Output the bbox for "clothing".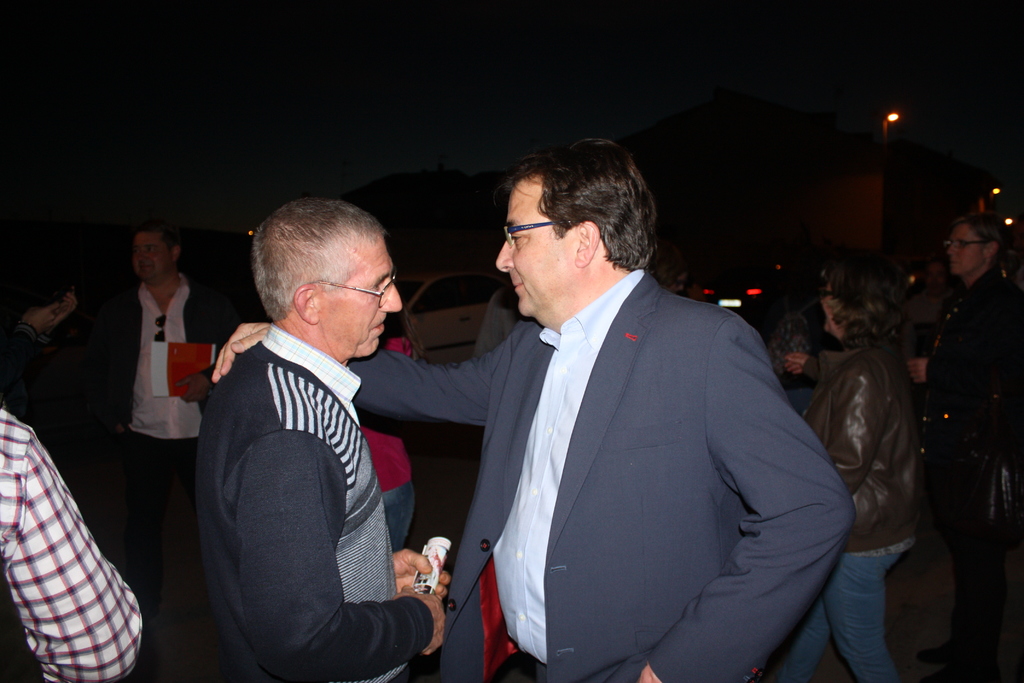
detection(805, 338, 922, 682).
